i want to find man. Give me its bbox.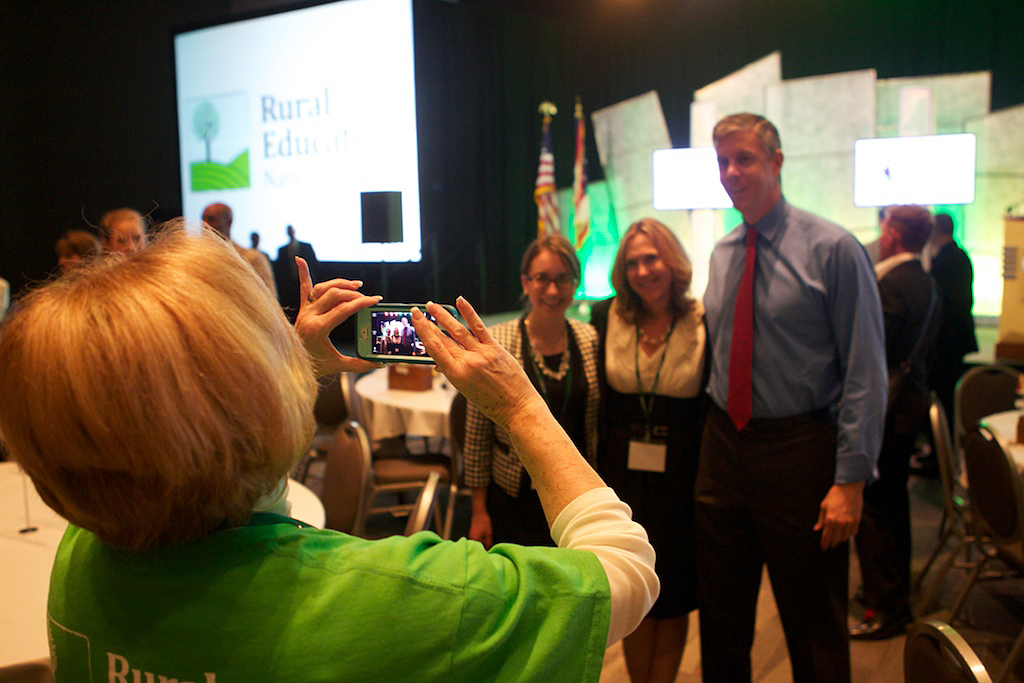
<box>847,203,934,642</box>.
